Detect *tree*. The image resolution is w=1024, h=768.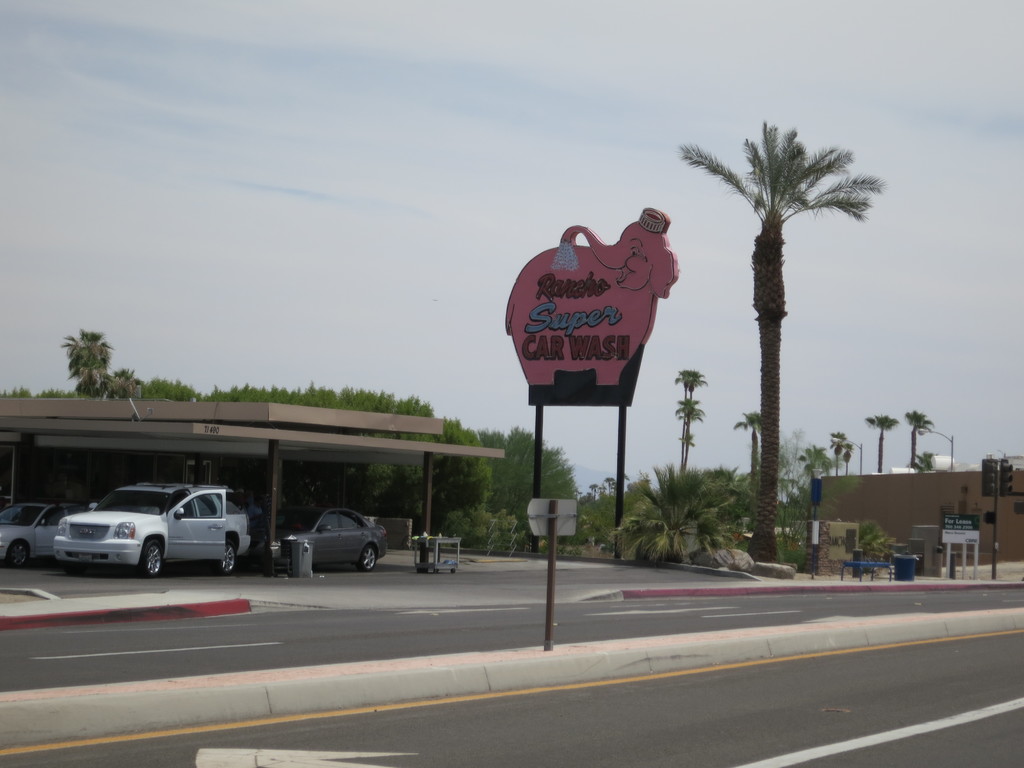
(x1=676, y1=363, x2=721, y2=481).
